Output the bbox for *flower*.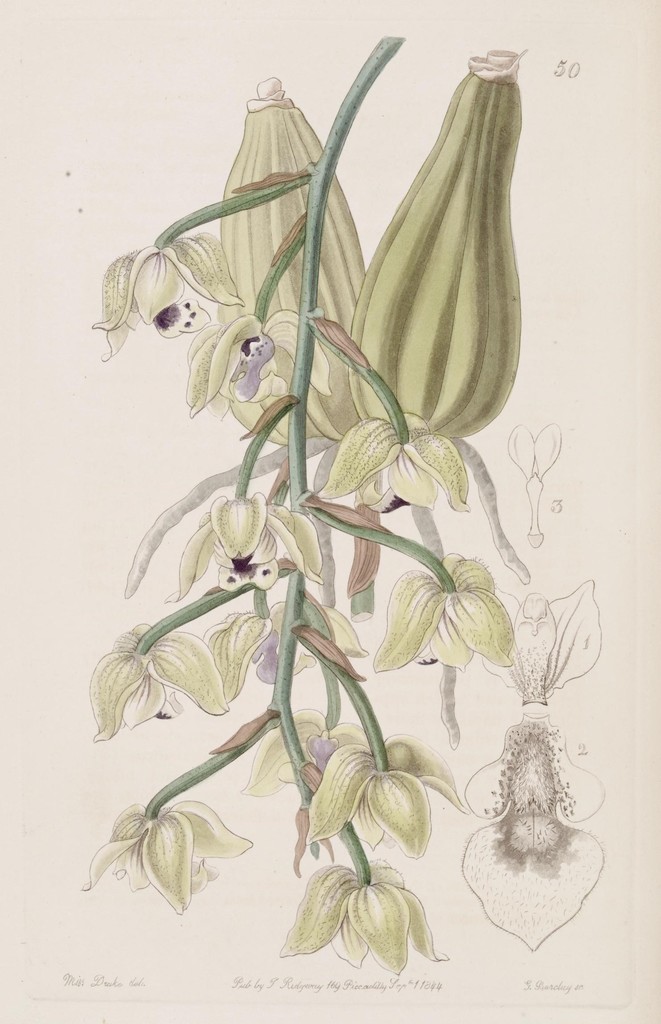
[left=183, top=305, right=332, bottom=420].
